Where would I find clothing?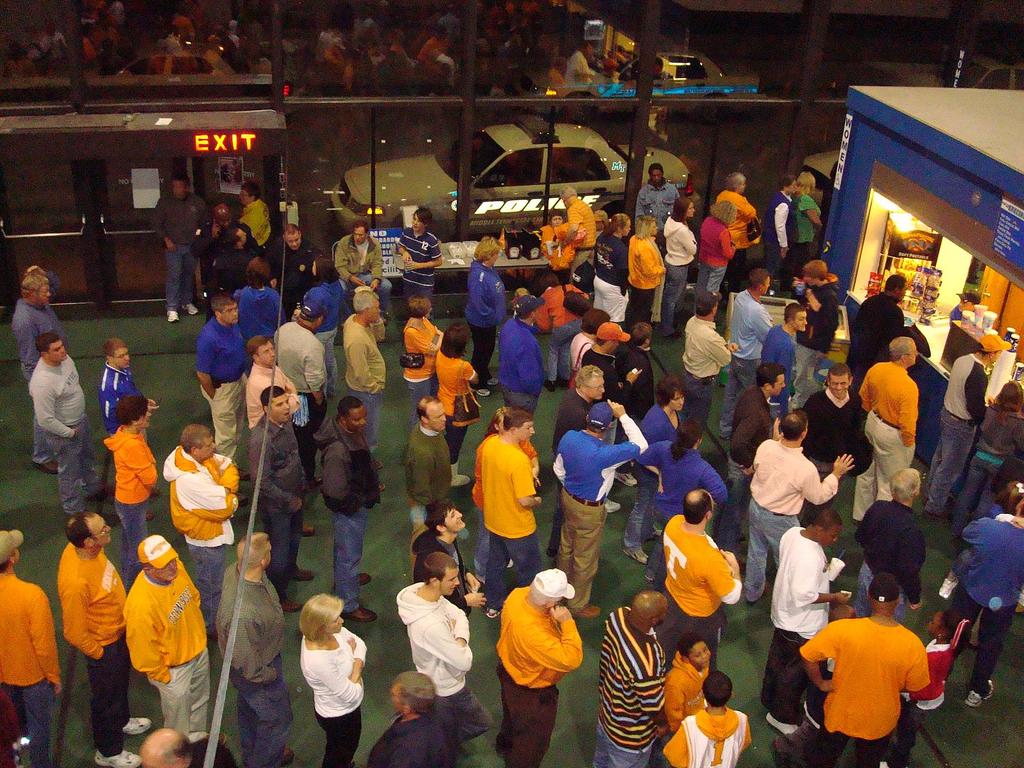
At {"left": 635, "top": 180, "right": 687, "bottom": 225}.
